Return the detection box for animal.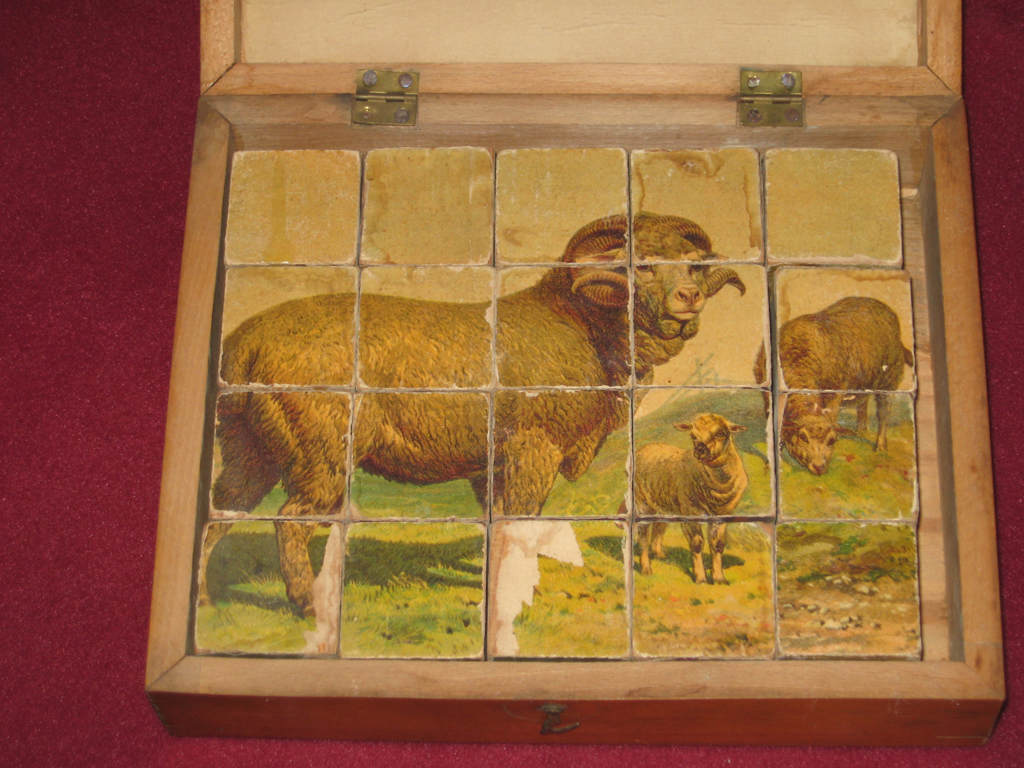
{"left": 195, "top": 202, "right": 747, "bottom": 622}.
